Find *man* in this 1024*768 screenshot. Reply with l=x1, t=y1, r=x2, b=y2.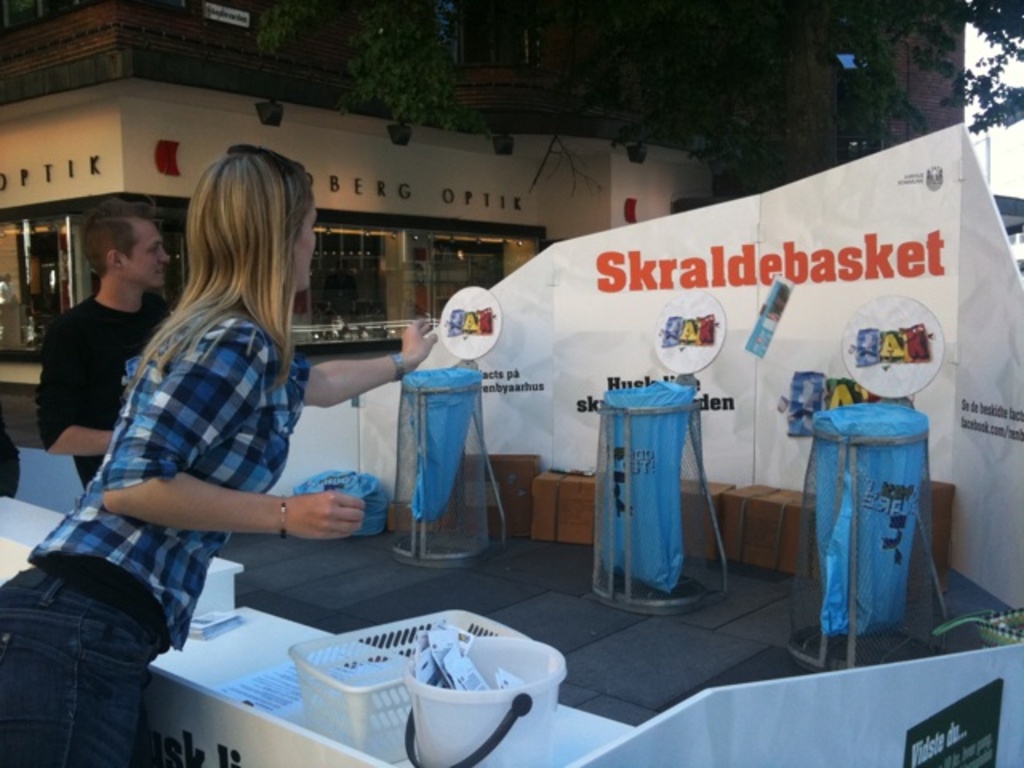
l=32, t=197, r=174, b=490.
